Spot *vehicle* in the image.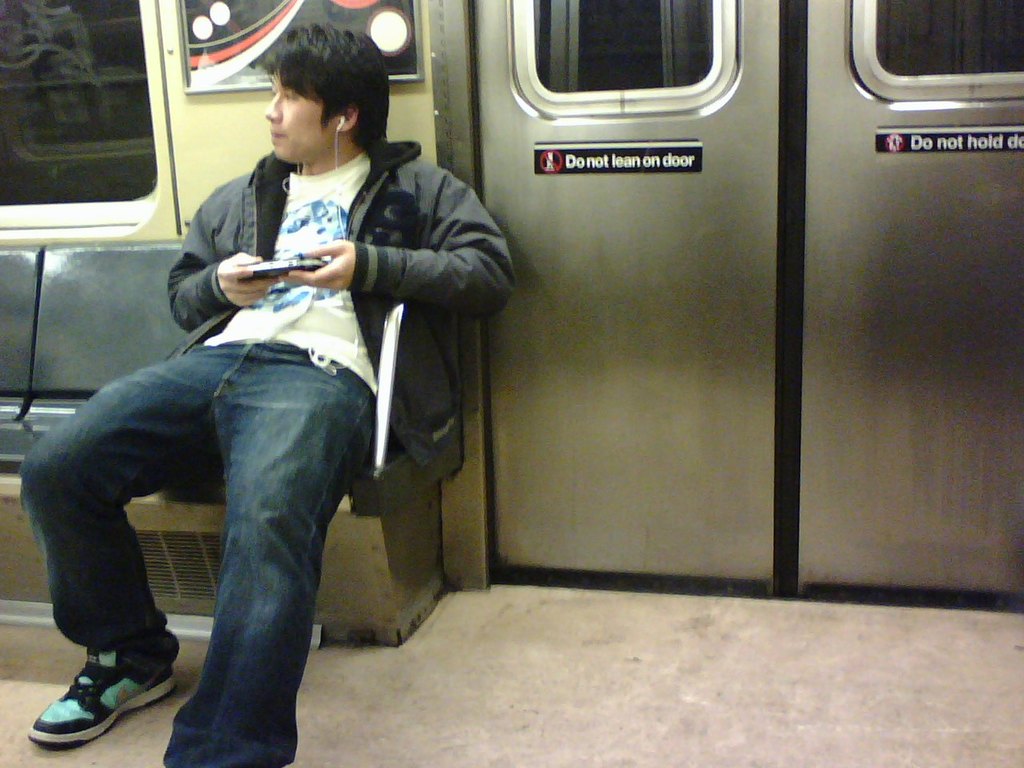
*vehicle* found at l=0, t=0, r=1023, b=767.
